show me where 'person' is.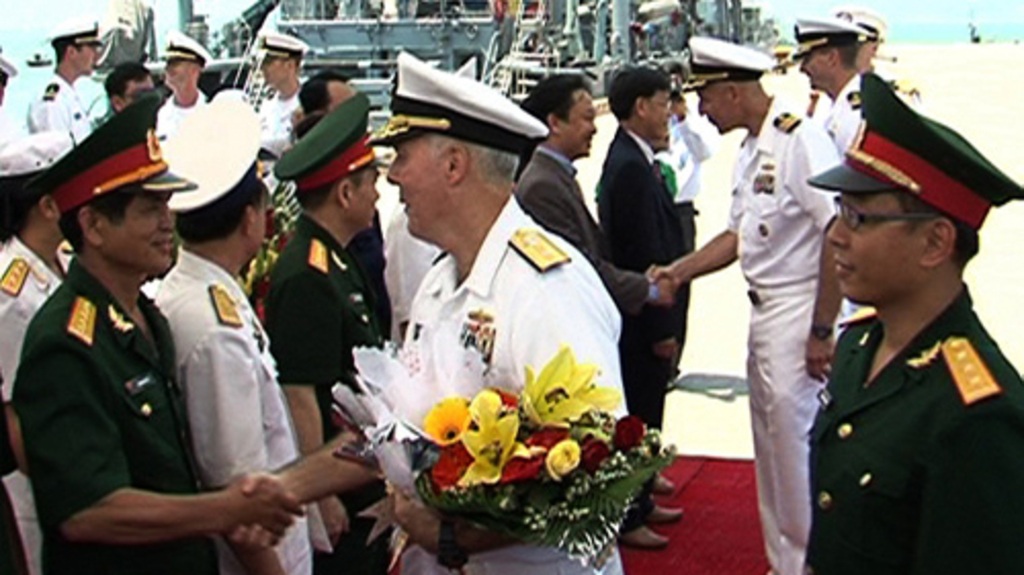
'person' is at x1=260, y1=94, x2=403, y2=573.
